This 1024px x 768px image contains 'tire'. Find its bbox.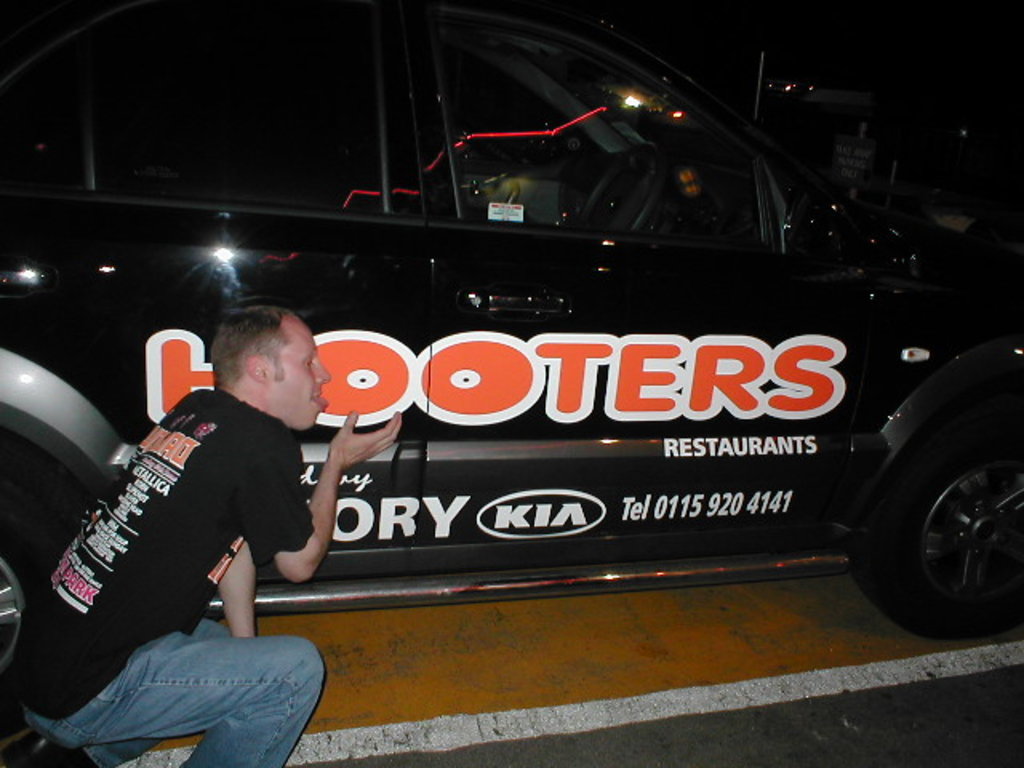
BBox(854, 426, 1022, 634).
